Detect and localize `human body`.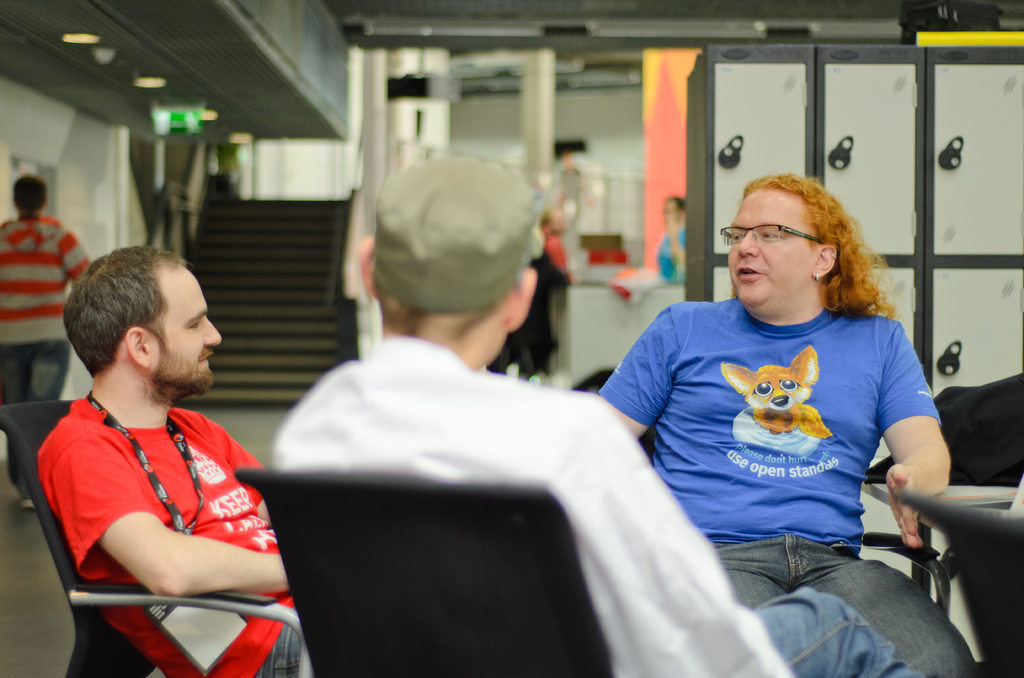
Localized at bbox=(35, 386, 316, 677).
